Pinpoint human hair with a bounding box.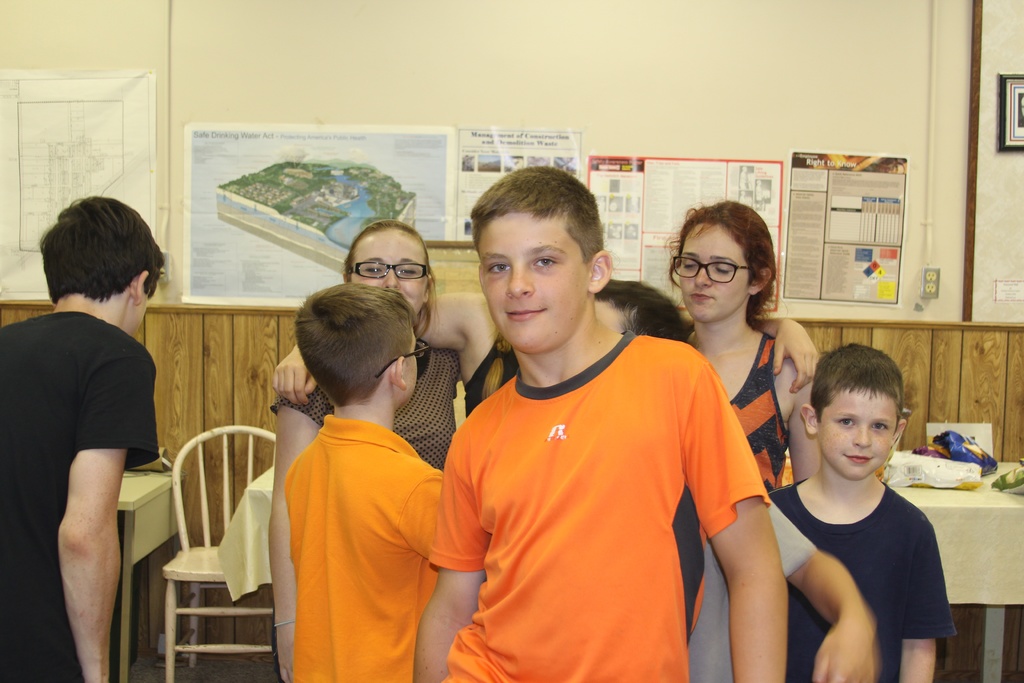
rect(467, 164, 608, 265).
